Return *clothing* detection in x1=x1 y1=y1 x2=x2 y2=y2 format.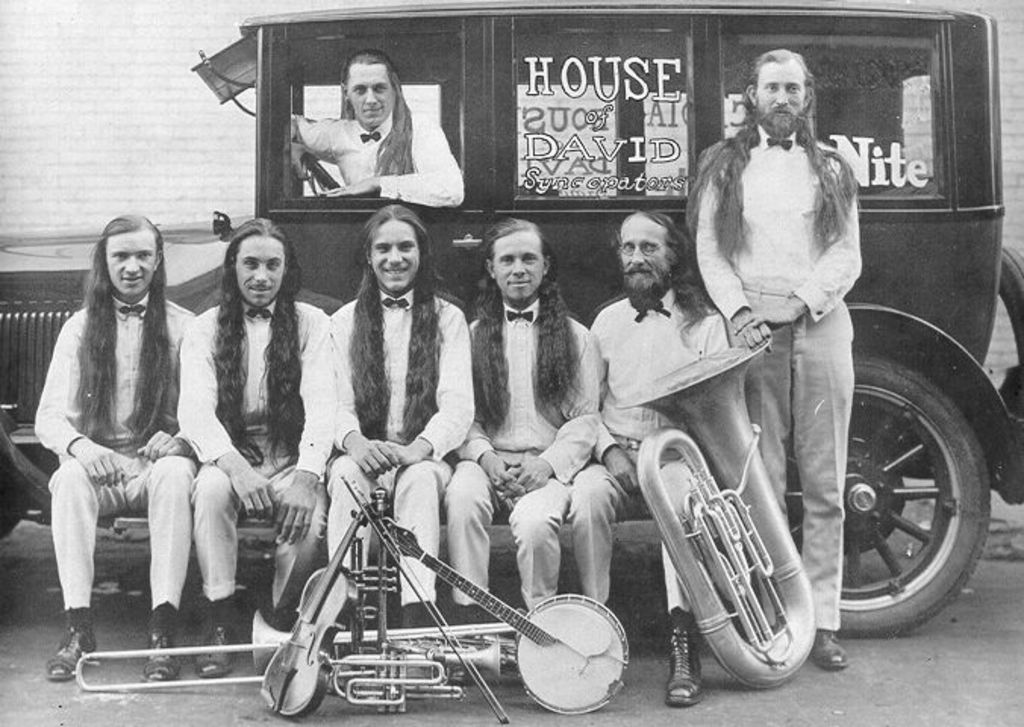
x1=471 y1=301 x2=607 y2=610.
